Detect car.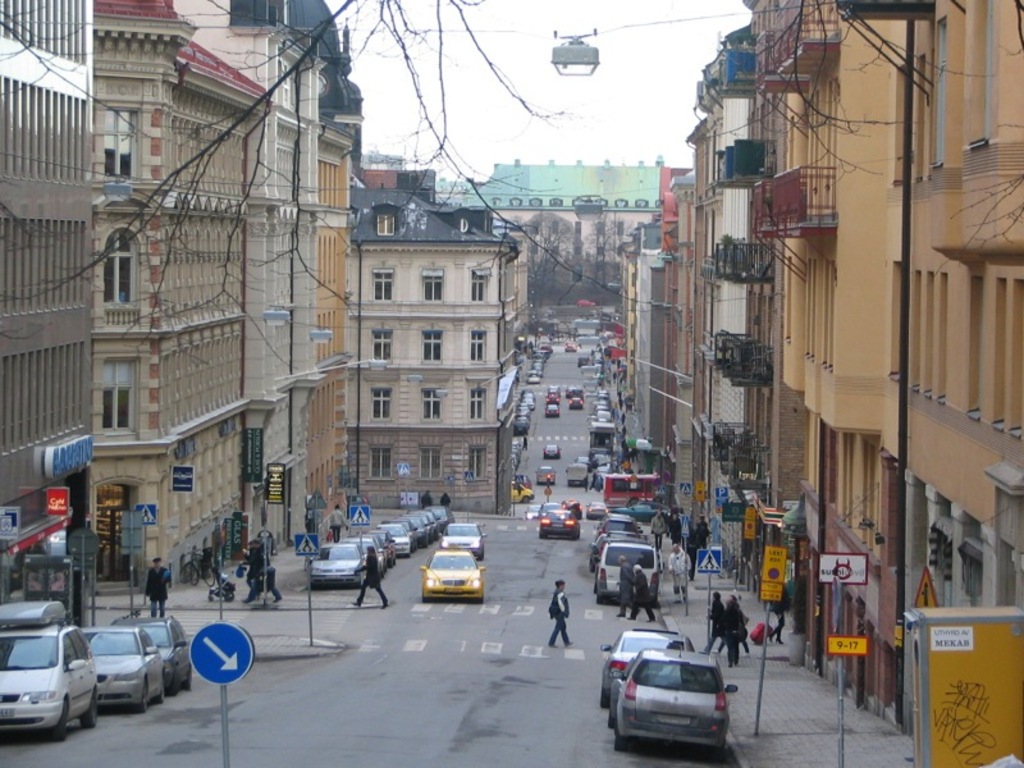
Detected at pyautogui.locateOnScreen(1, 631, 84, 746).
